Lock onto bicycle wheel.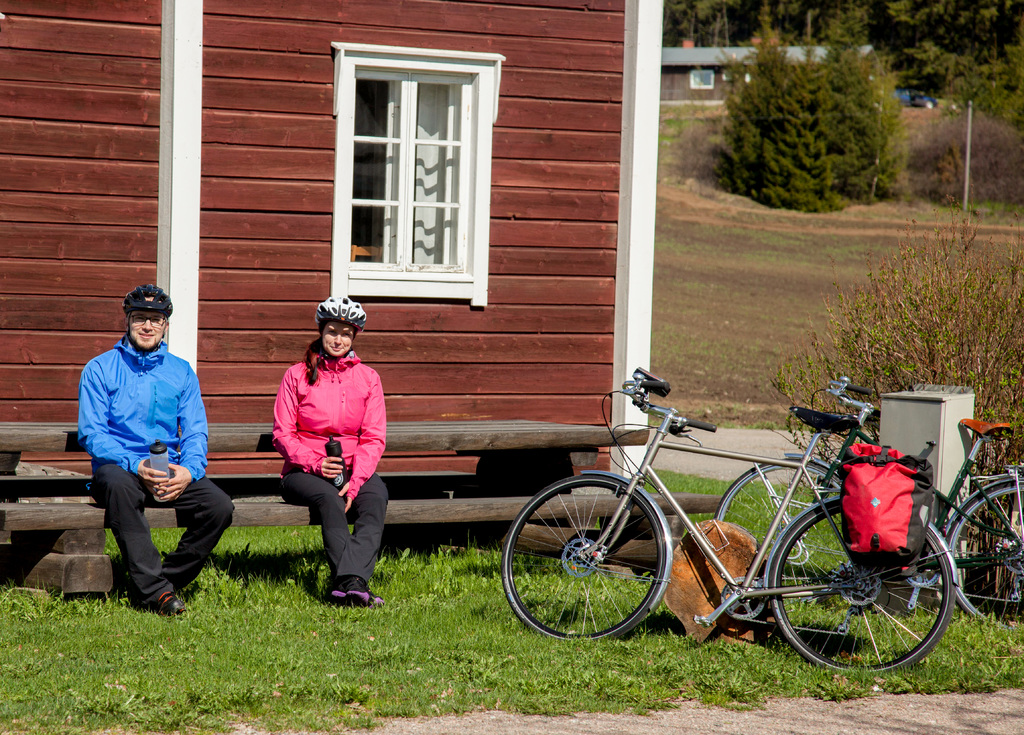
Locked: bbox(770, 513, 954, 681).
